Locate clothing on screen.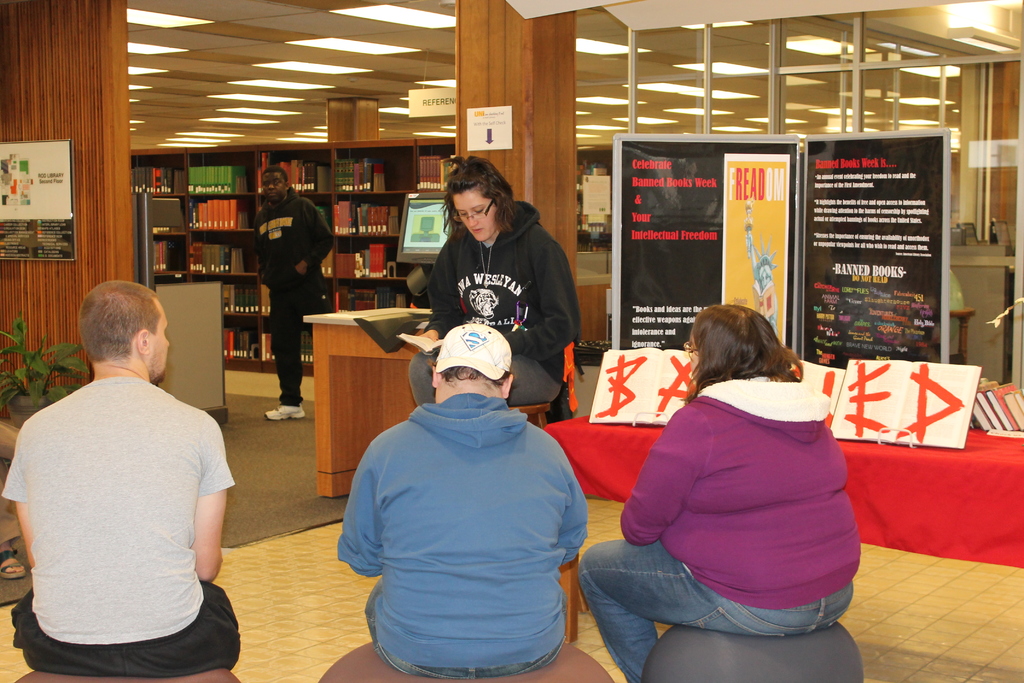
On screen at bbox=(574, 373, 860, 682).
